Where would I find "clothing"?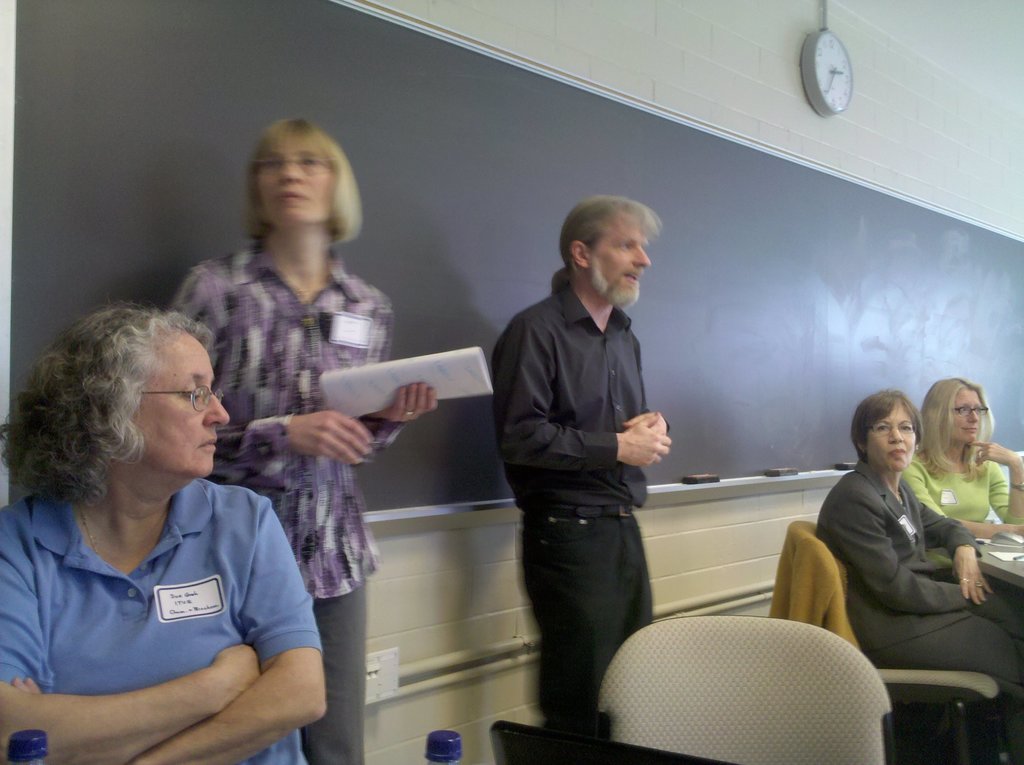
At (x1=15, y1=420, x2=327, y2=744).
